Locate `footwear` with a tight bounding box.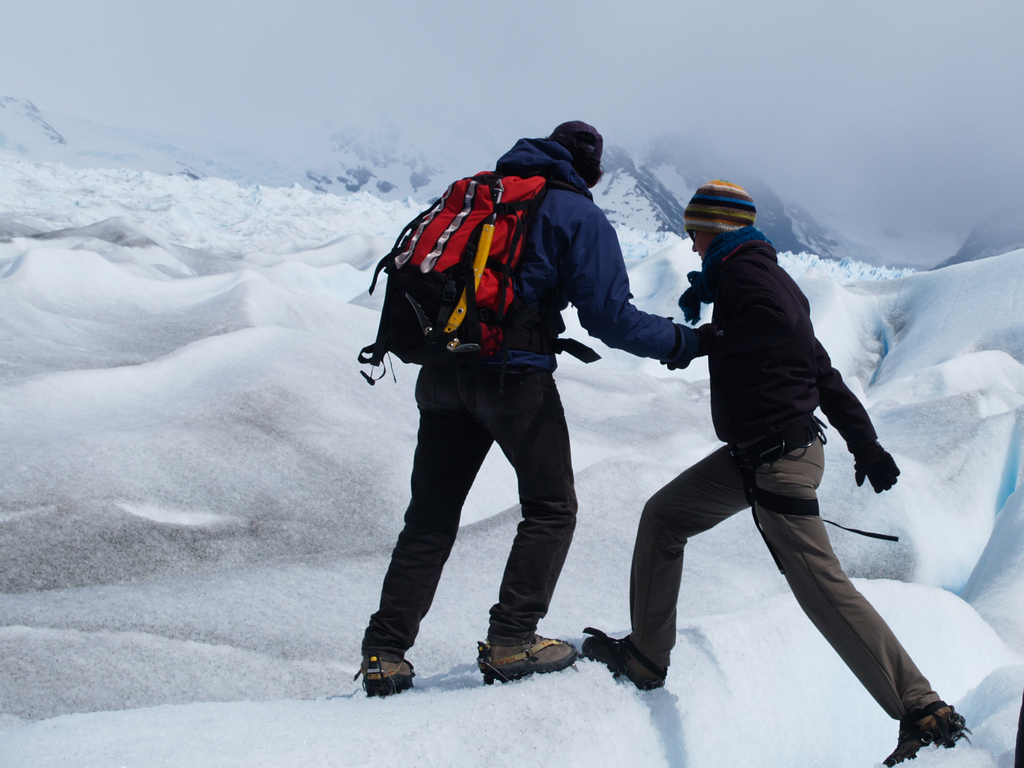
x1=467 y1=621 x2=564 y2=694.
